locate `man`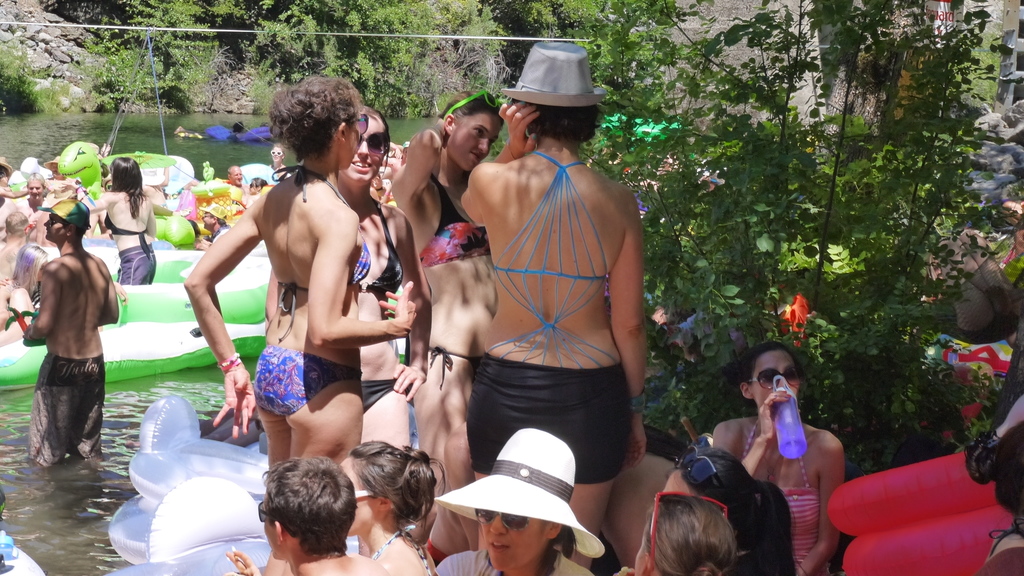
rect(225, 164, 252, 207)
